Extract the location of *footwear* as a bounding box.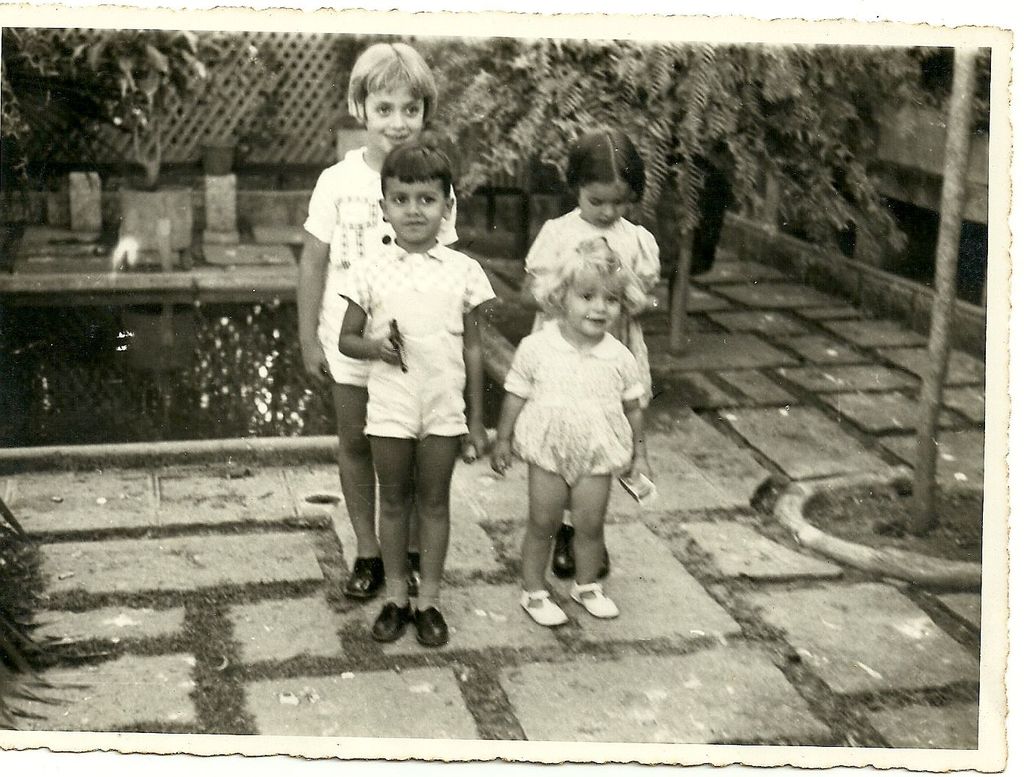
{"x1": 380, "y1": 600, "x2": 410, "y2": 646}.
